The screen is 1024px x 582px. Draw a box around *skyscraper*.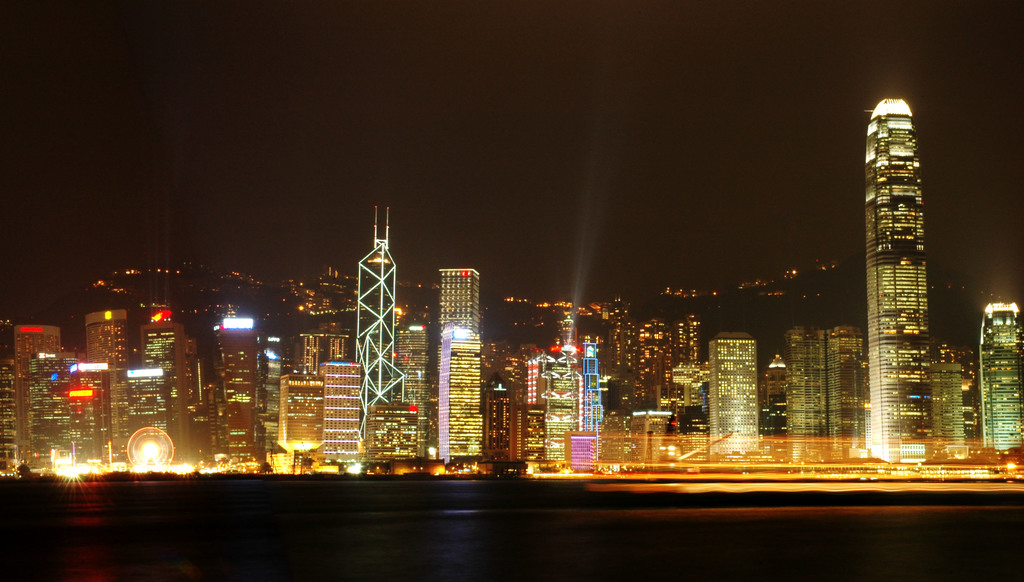
973,301,1023,453.
